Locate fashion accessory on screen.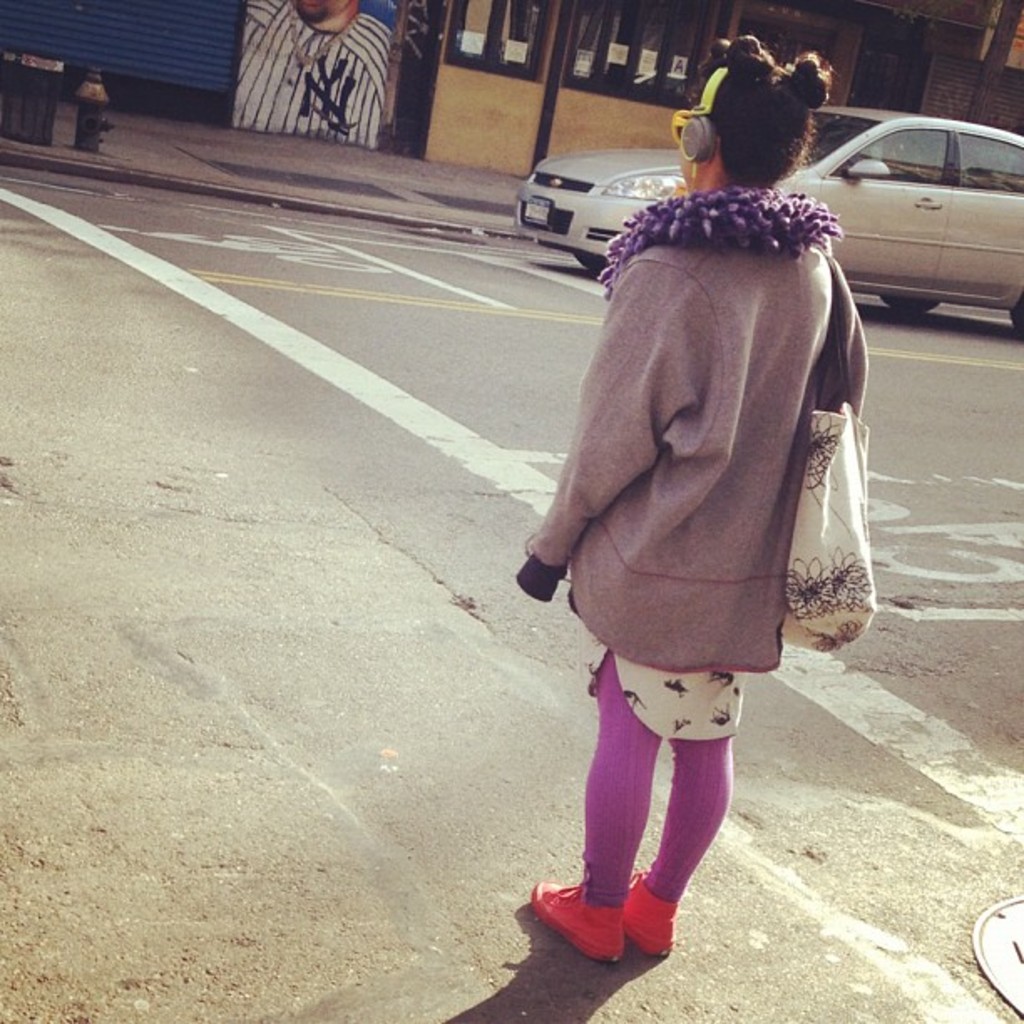
On screen at select_region(773, 258, 882, 656).
